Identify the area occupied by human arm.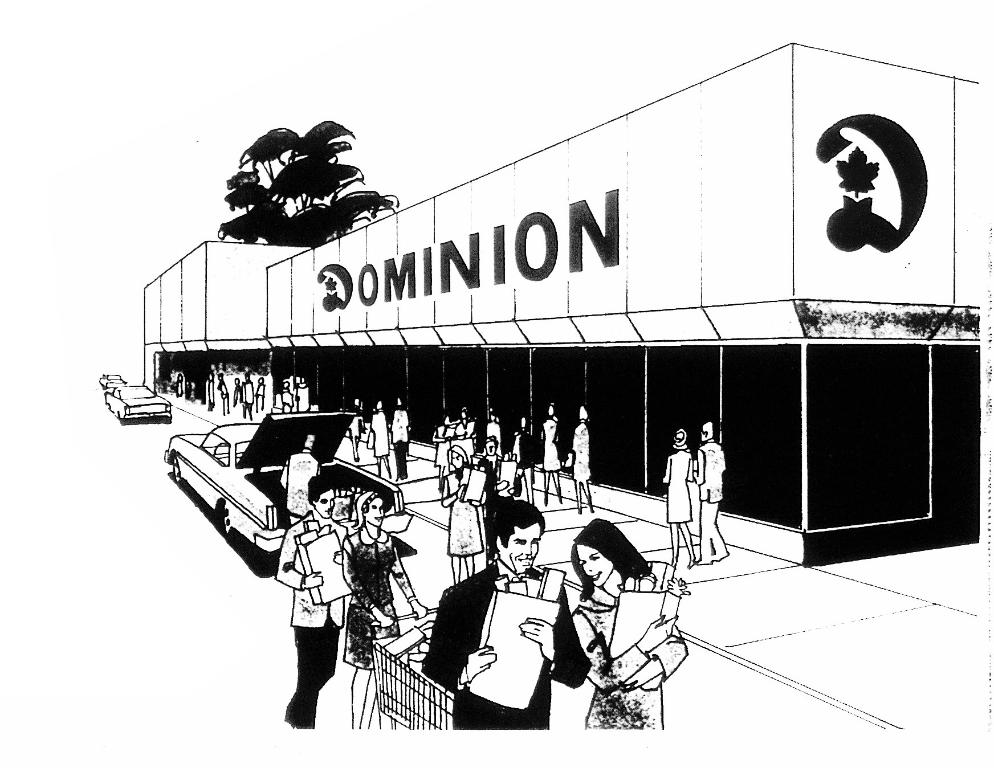
Area: <box>516,587,591,689</box>.
